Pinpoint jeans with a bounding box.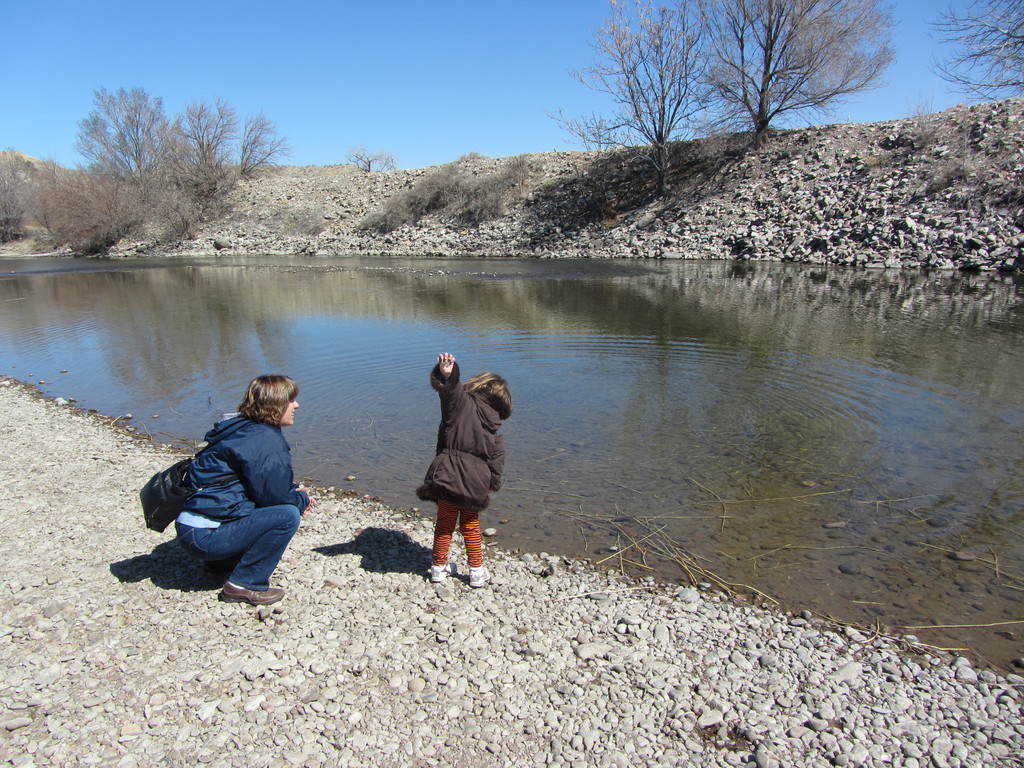
bbox(175, 502, 300, 590).
